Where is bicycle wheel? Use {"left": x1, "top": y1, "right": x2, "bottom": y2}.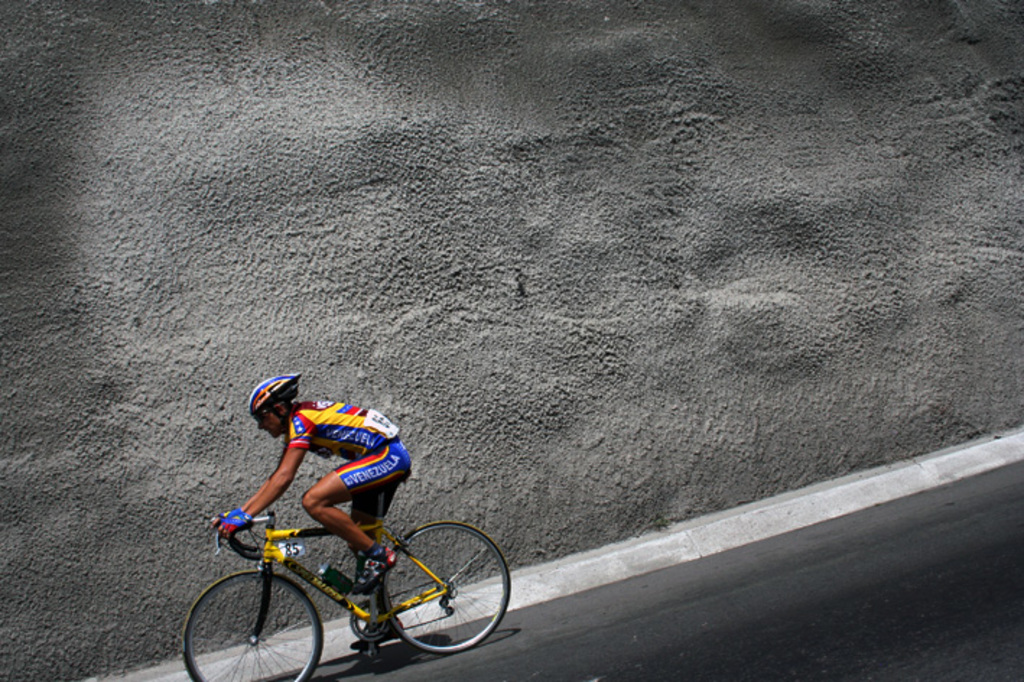
{"left": 179, "top": 568, "right": 325, "bottom": 681}.
